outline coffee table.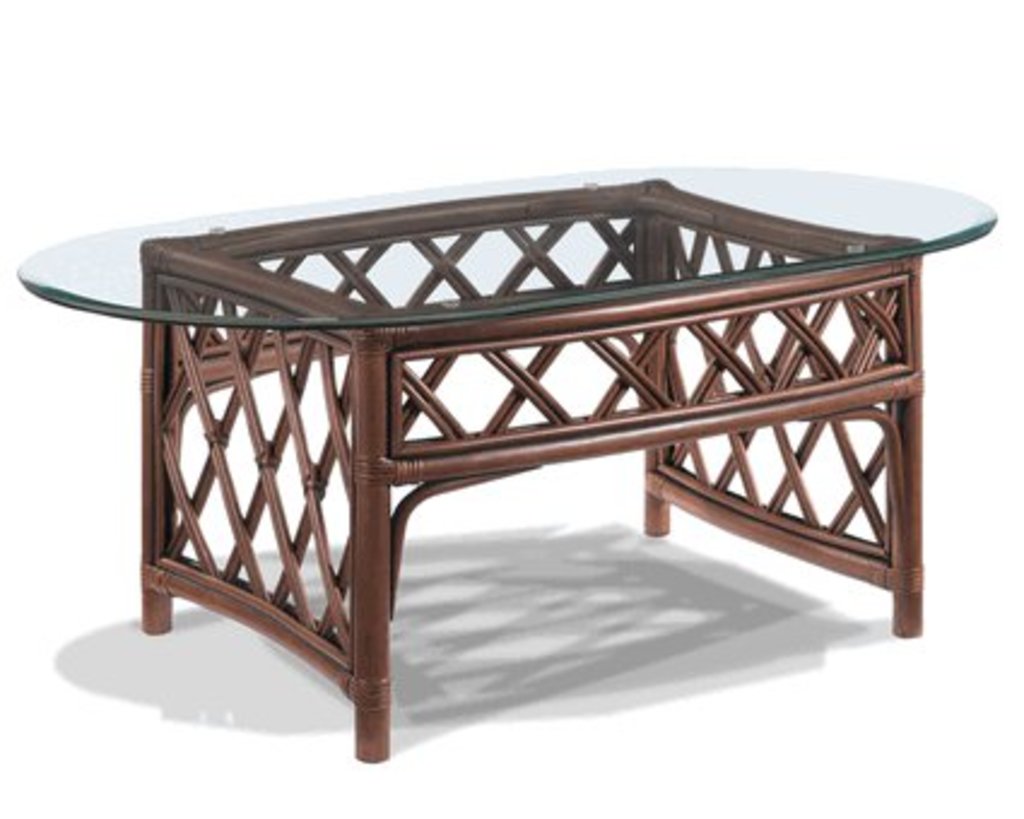
Outline: (14, 169, 1002, 764).
